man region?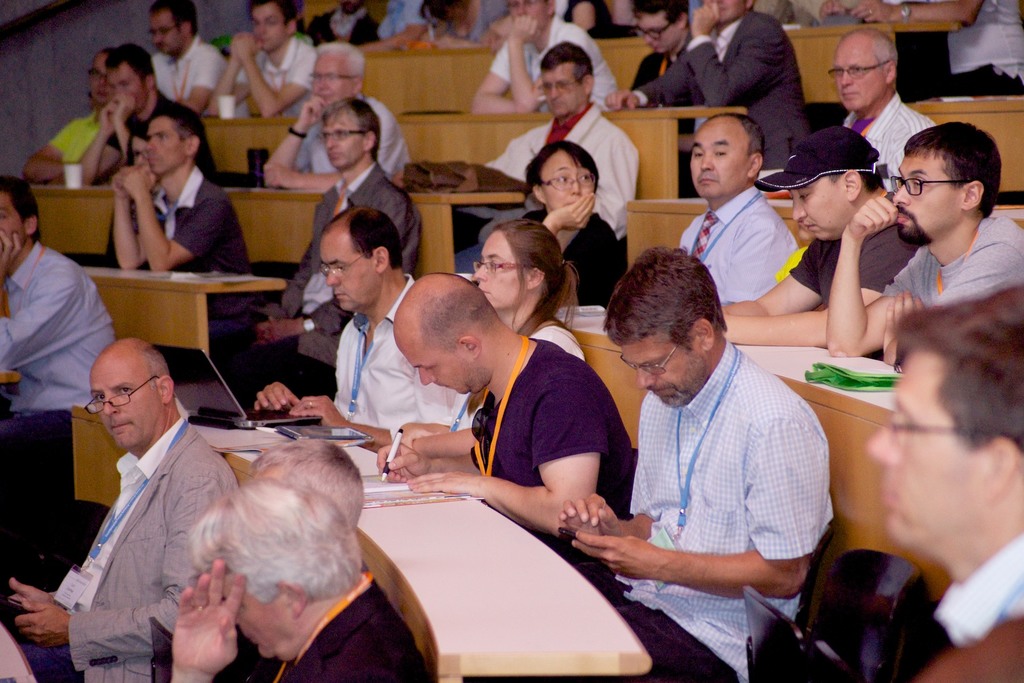
{"left": 520, "top": 136, "right": 628, "bottom": 312}
